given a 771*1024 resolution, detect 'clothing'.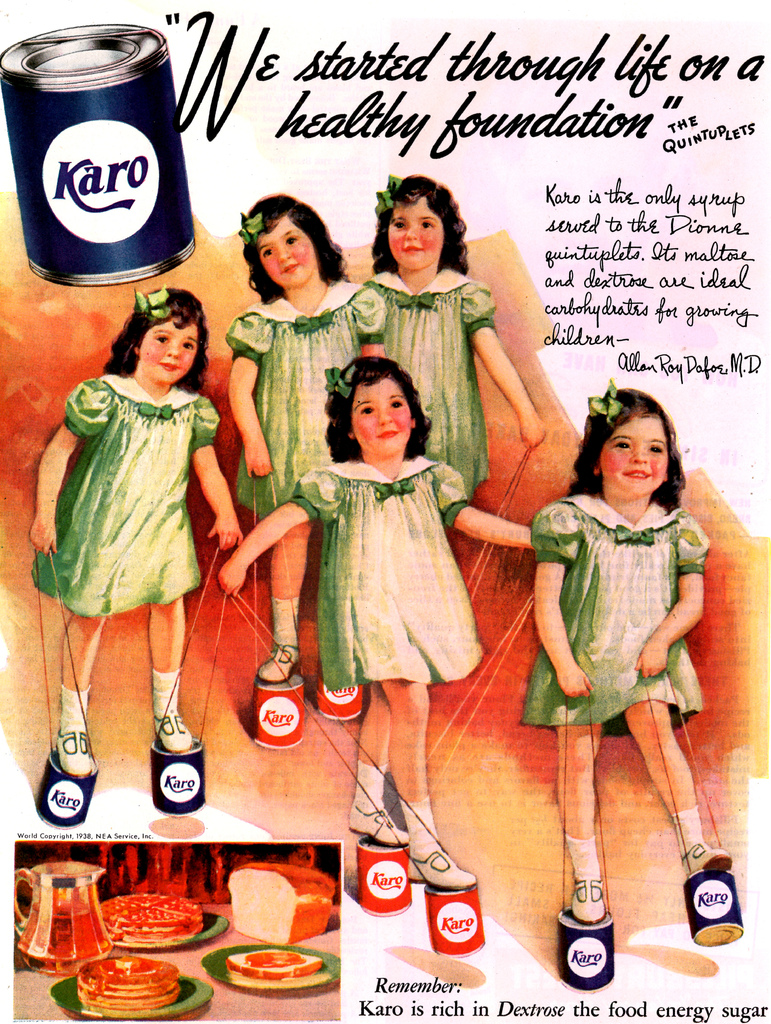
pyautogui.locateOnScreen(286, 456, 481, 685).
